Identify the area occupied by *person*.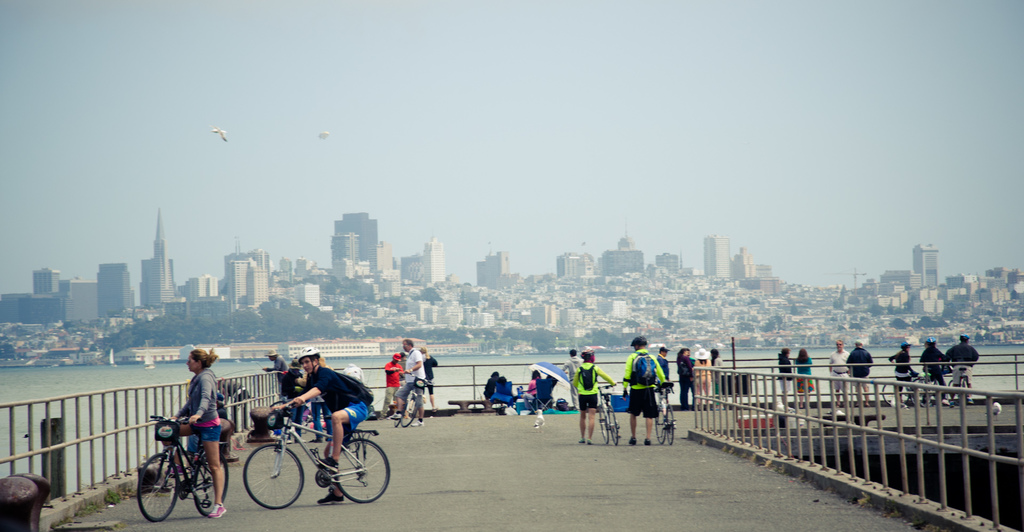
Area: [x1=625, y1=342, x2=673, y2=445].
